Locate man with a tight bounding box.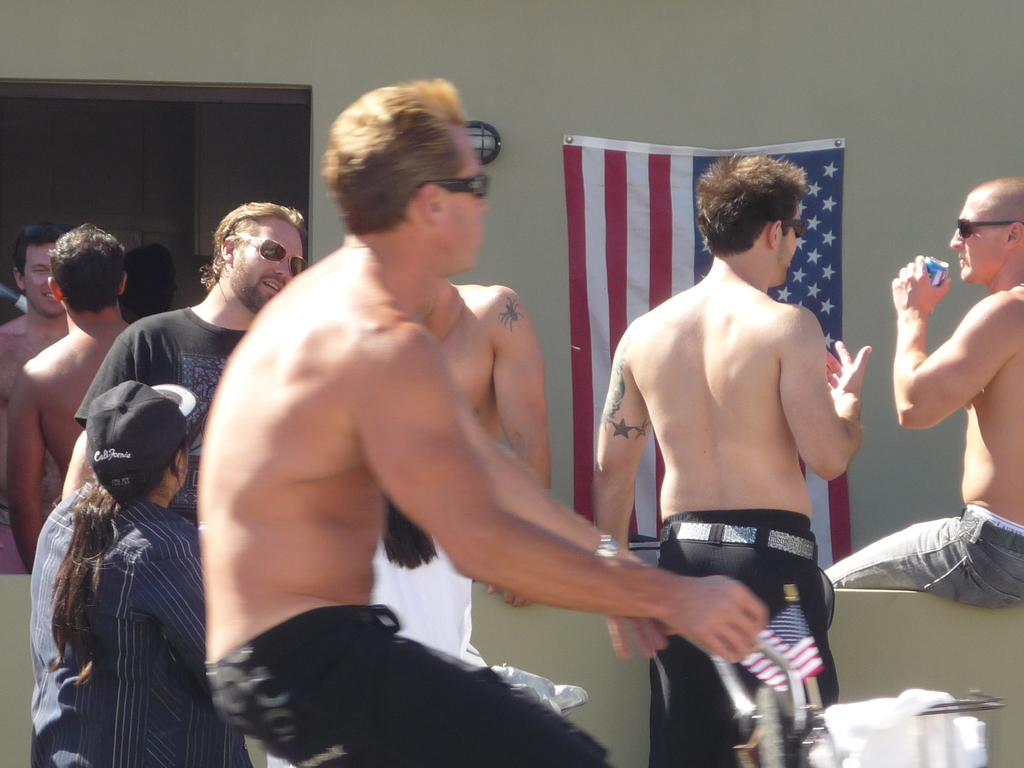
select_region(59, 198, 309, 520).
